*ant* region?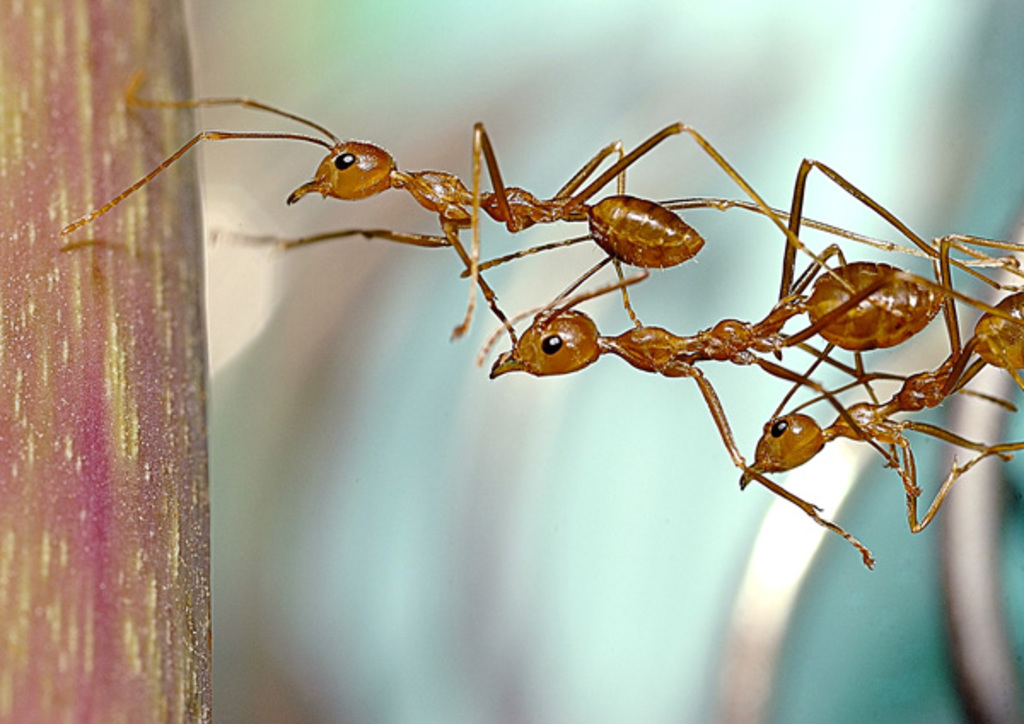
[63,72,1012,336]
